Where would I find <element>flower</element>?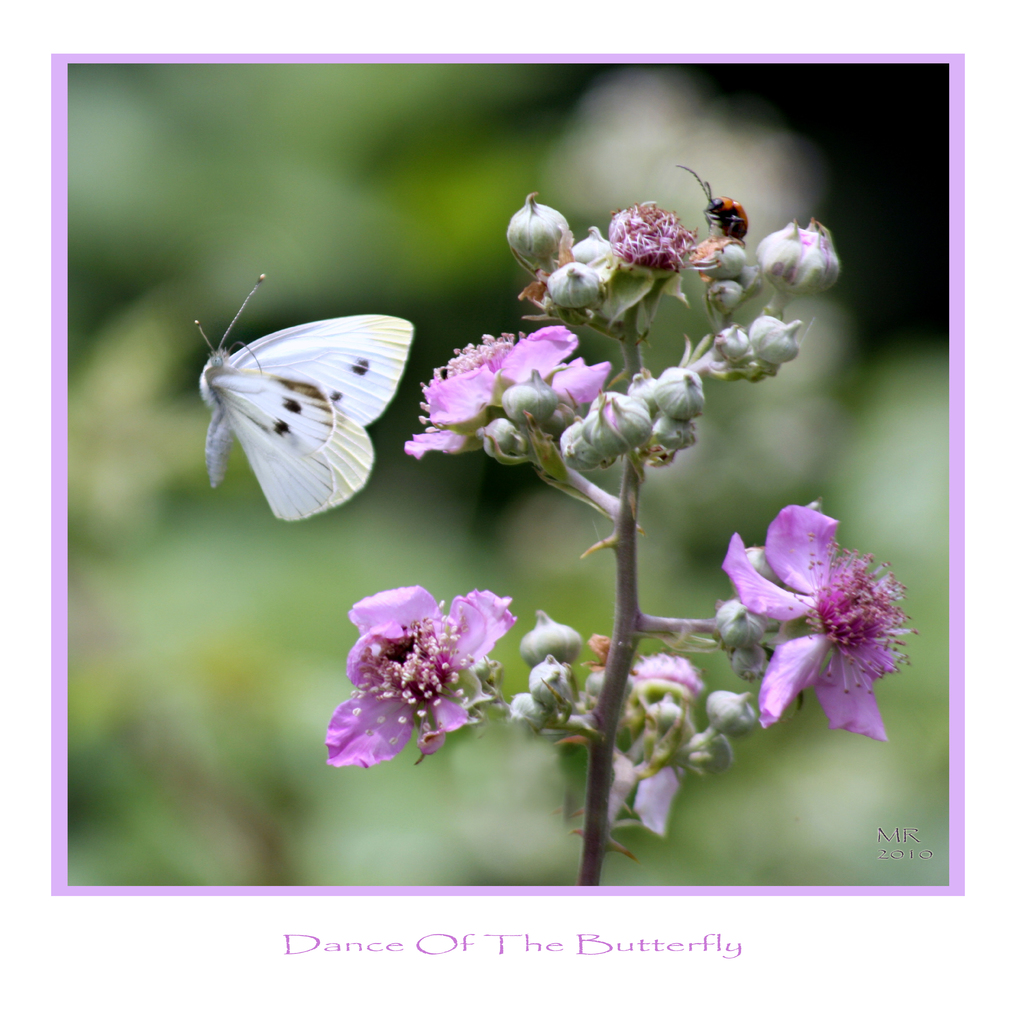
At bbox(404, 314, 609, 462).
